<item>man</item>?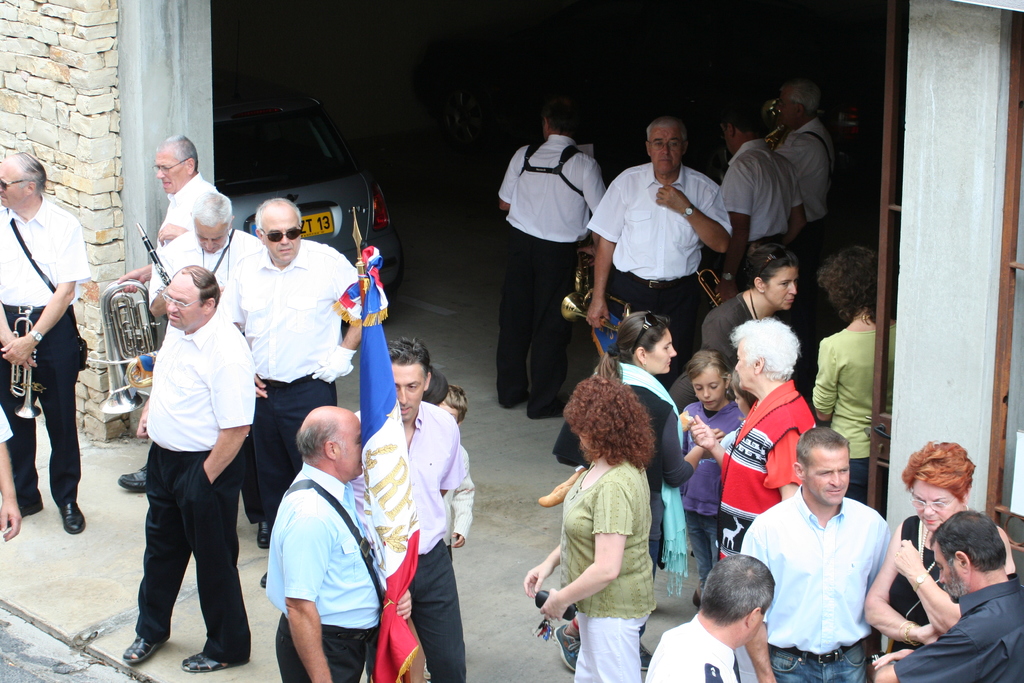
{"x1": 871, "y1": 511, "x2": 1023, "y2": 682}
